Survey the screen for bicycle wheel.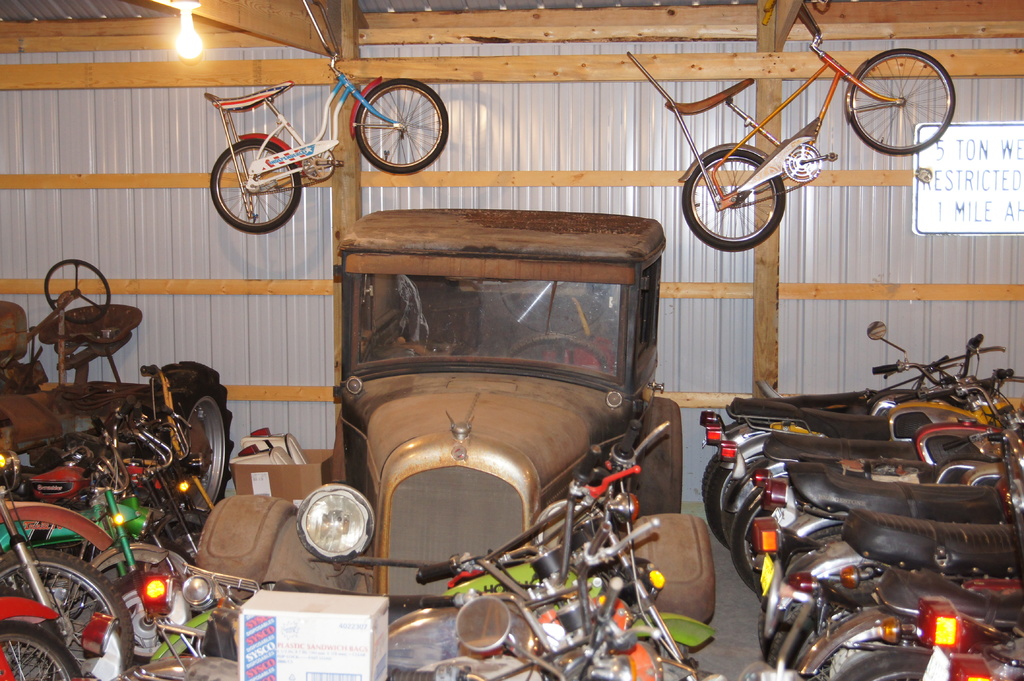
Survey found: crop(356, 77, 449, 175).
